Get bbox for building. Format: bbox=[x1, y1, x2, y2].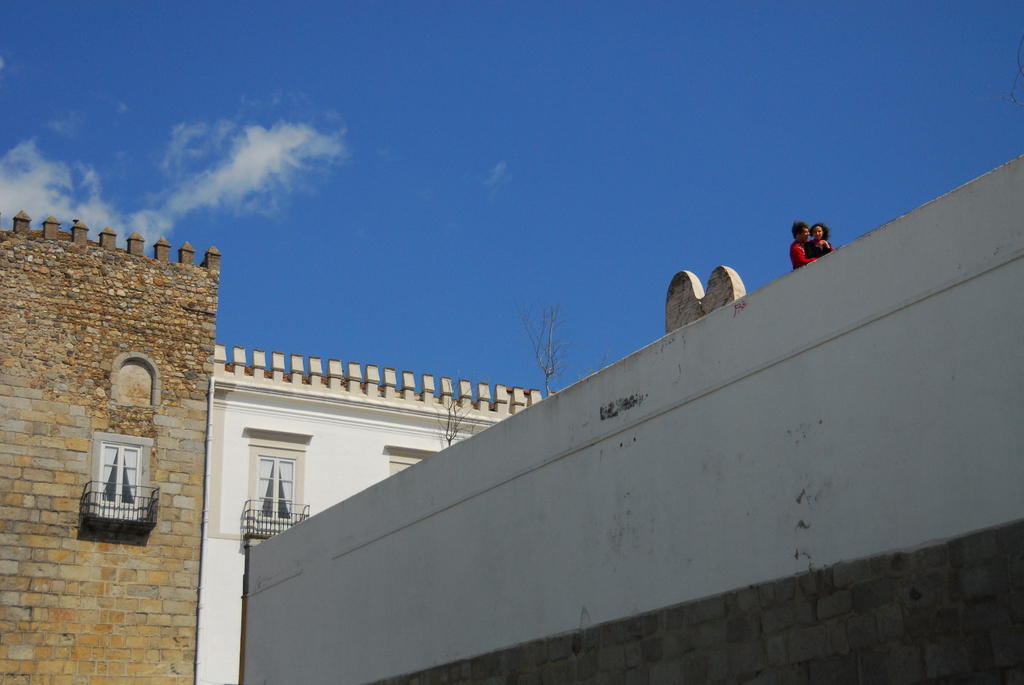
bbox=[2, 209, 224, 684].
